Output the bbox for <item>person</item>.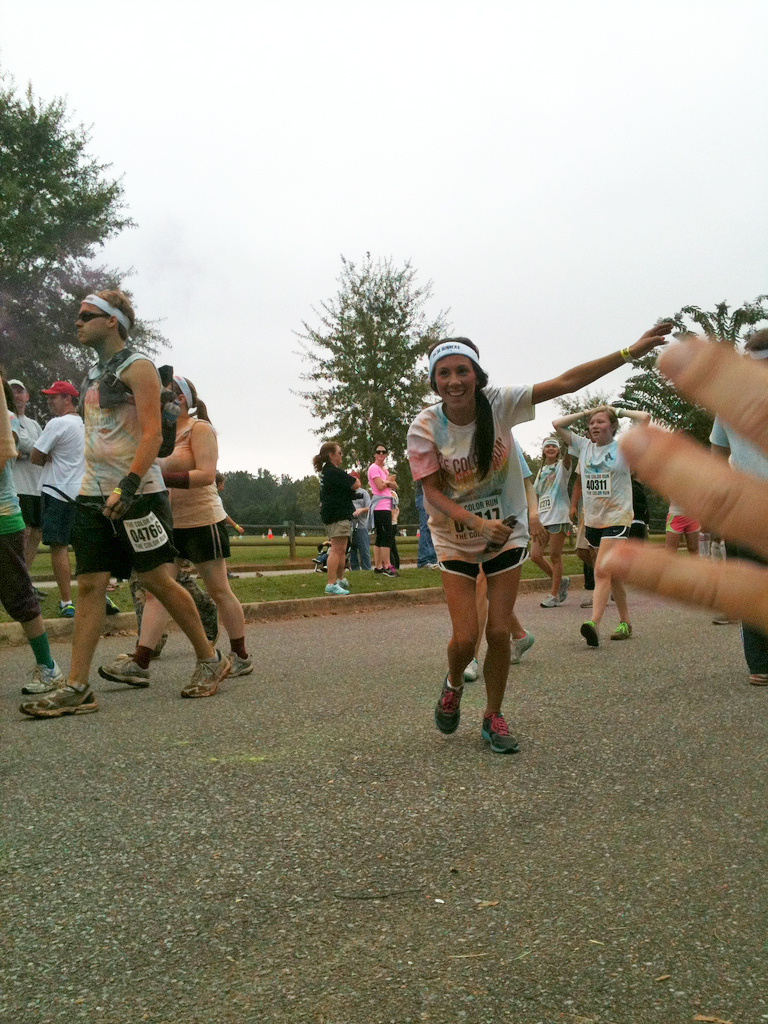
bbox=[516, 436, 564, 616].
